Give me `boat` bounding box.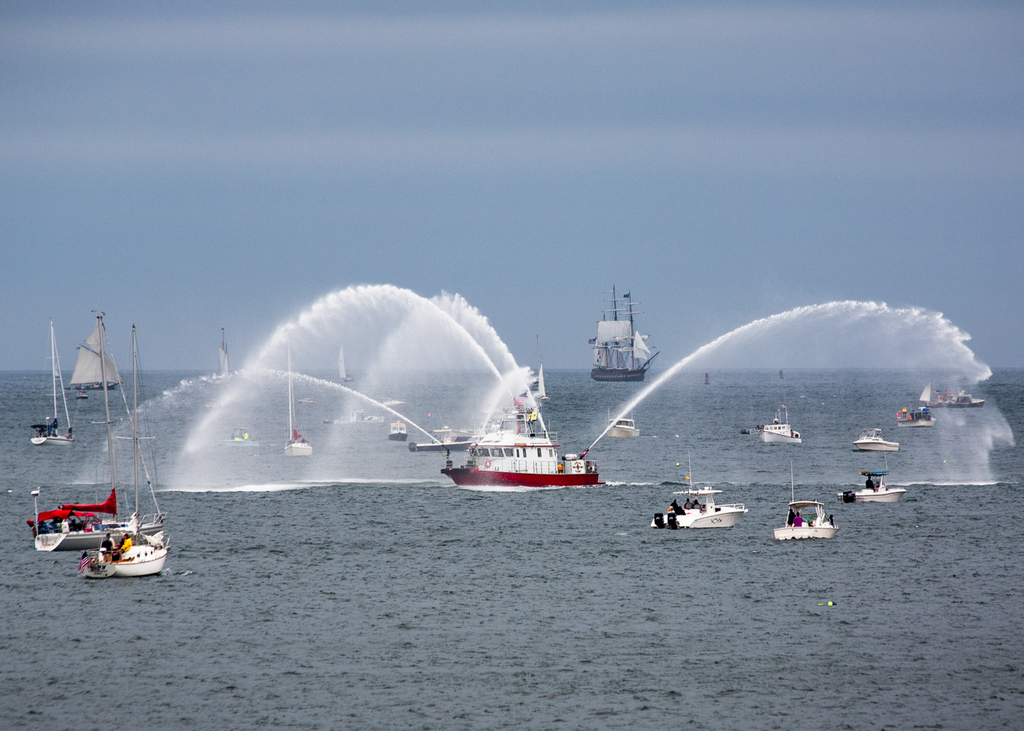
bbox=(77, 325, 174, 576).
